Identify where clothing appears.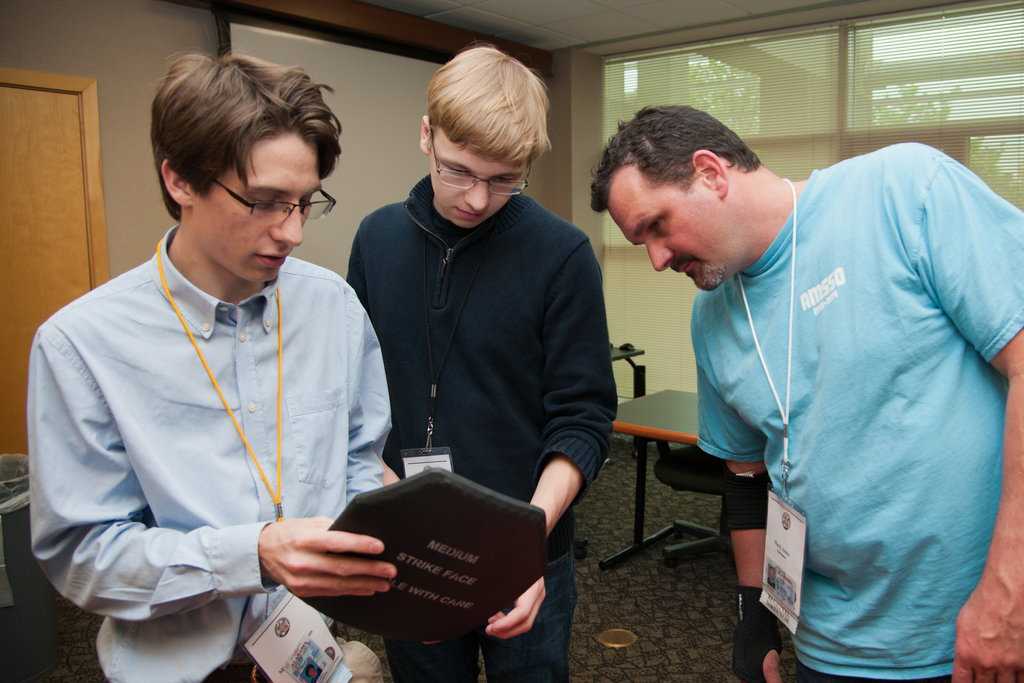
Appears at x1=51, y1=181, x2=394, y2=680.
